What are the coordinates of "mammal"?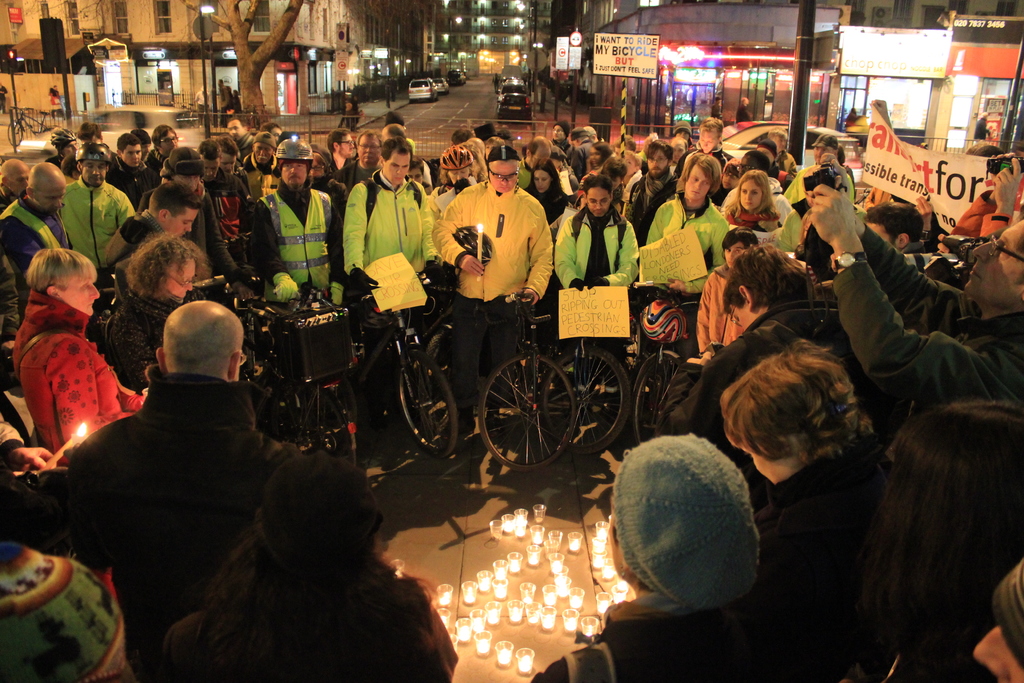
(left=194, top=86, right=209, bottom=129).
